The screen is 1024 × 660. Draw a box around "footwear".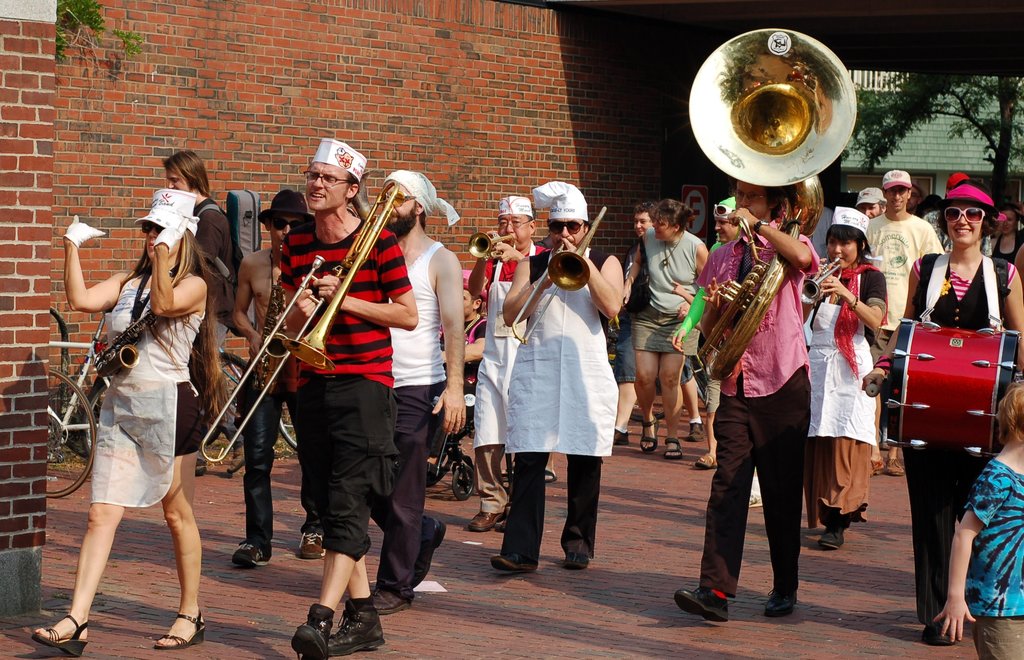
<bbox>374, 583, 413, 616</bbox>.
